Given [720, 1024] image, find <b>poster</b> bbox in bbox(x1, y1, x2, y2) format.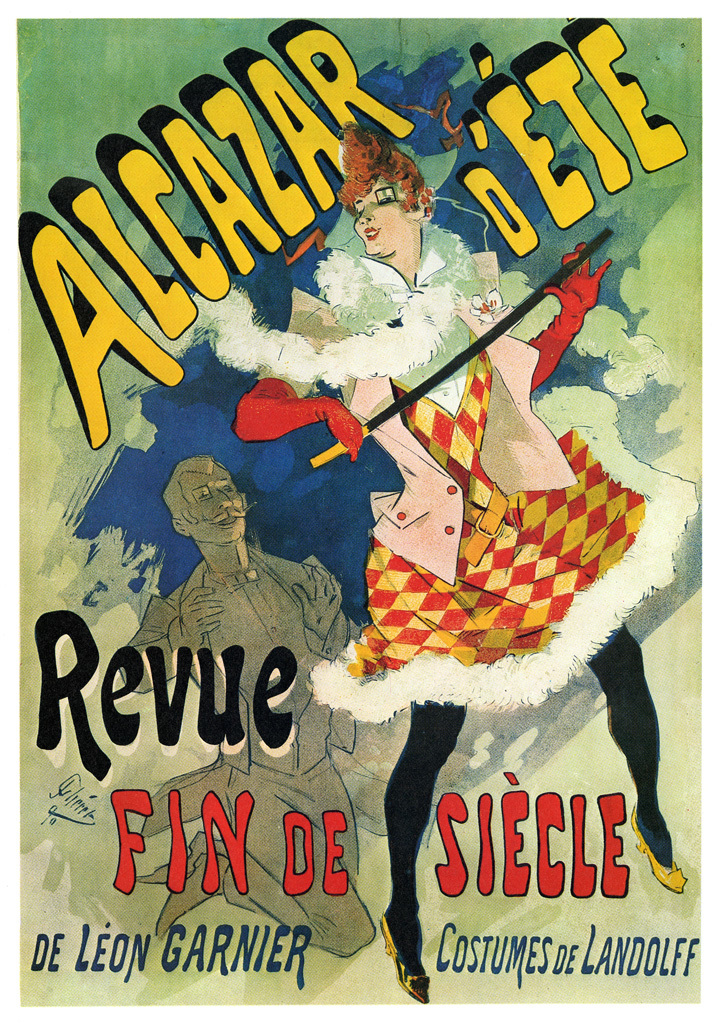
bbox(0, 0, 719, 1023).
